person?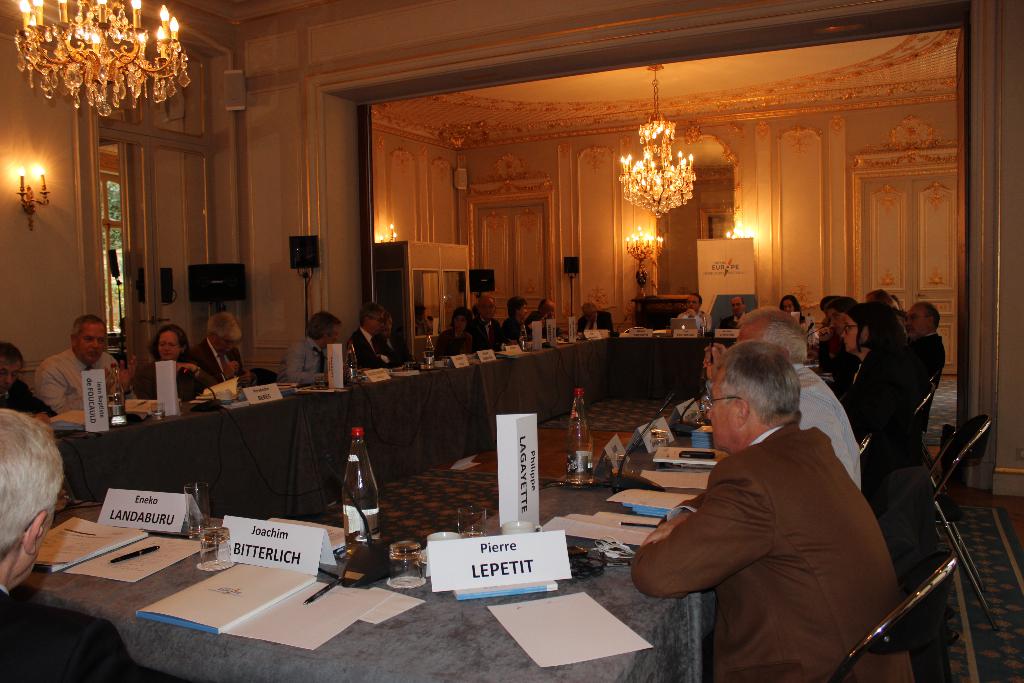
{"x1": 30, "y1": 314, "x2": 144, "y2": 415}
